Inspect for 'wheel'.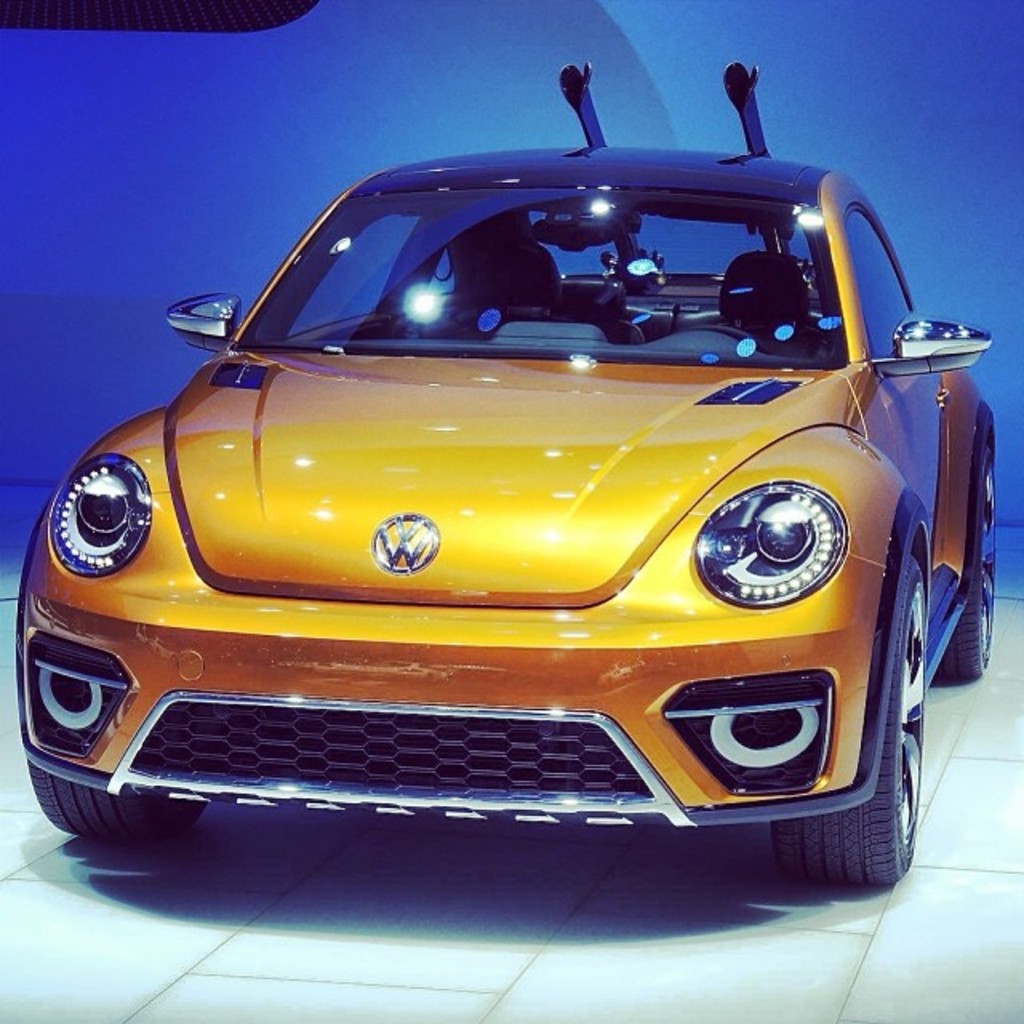
Inspection: <bbox>27, 762, 205, 842</bbox>.
